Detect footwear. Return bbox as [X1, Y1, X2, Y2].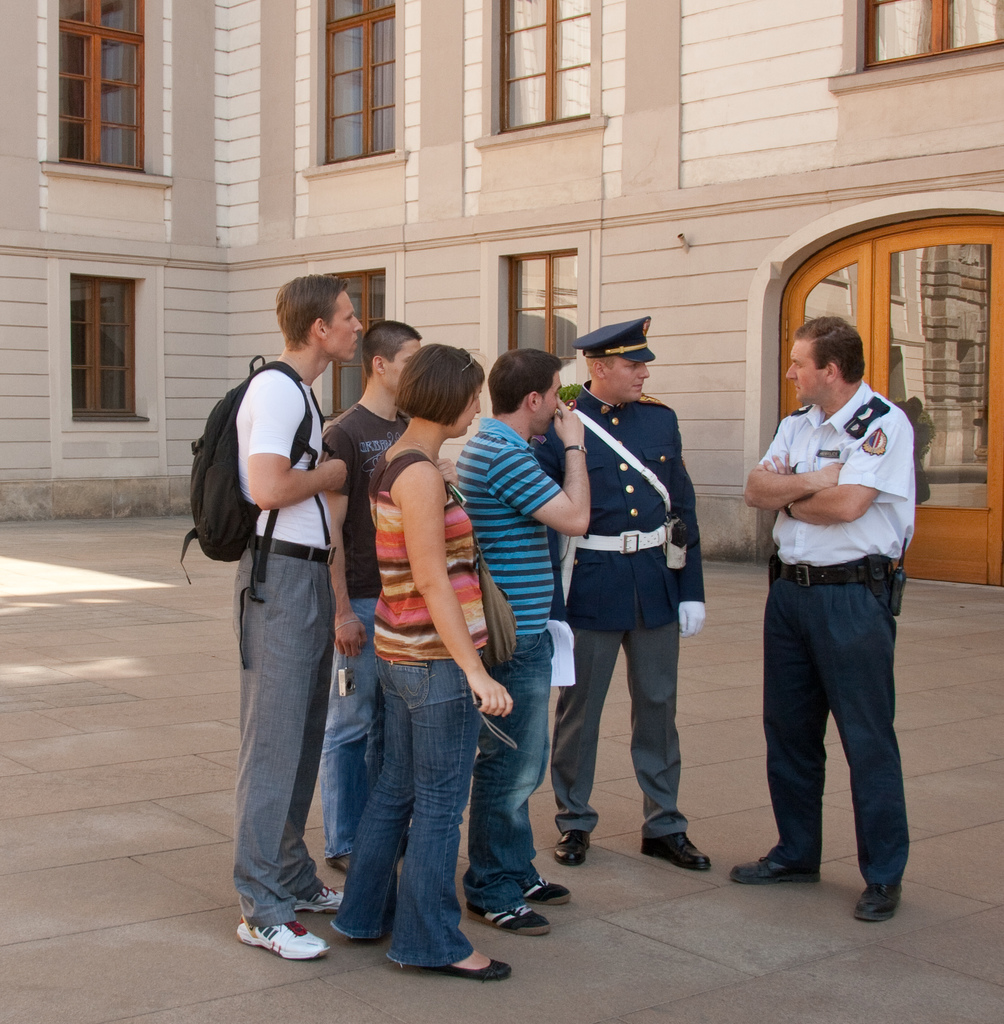
[321, 842, 358, 875].
